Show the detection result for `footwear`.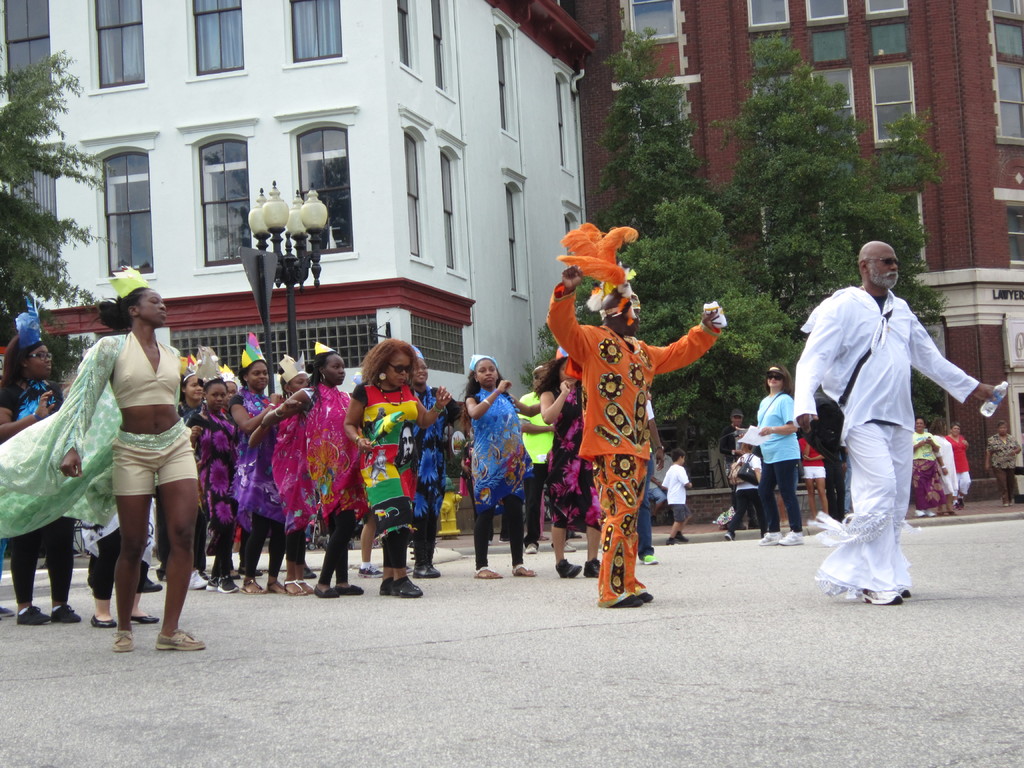
(140,570,162,591).
